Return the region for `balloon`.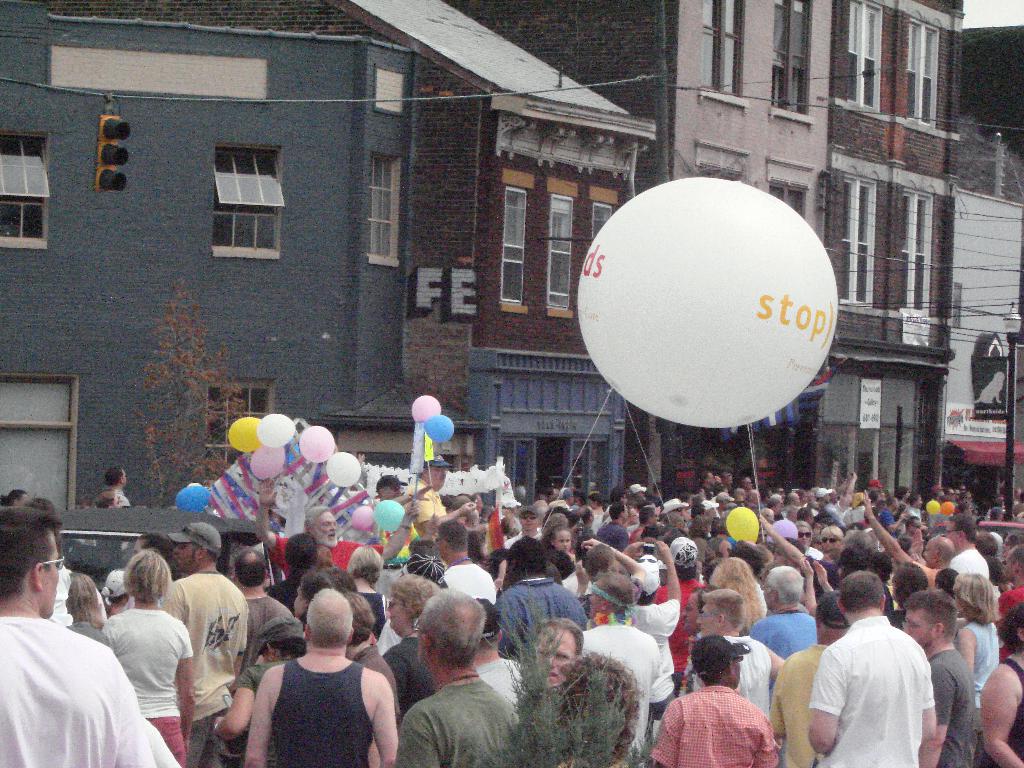
573 176 840 431.
